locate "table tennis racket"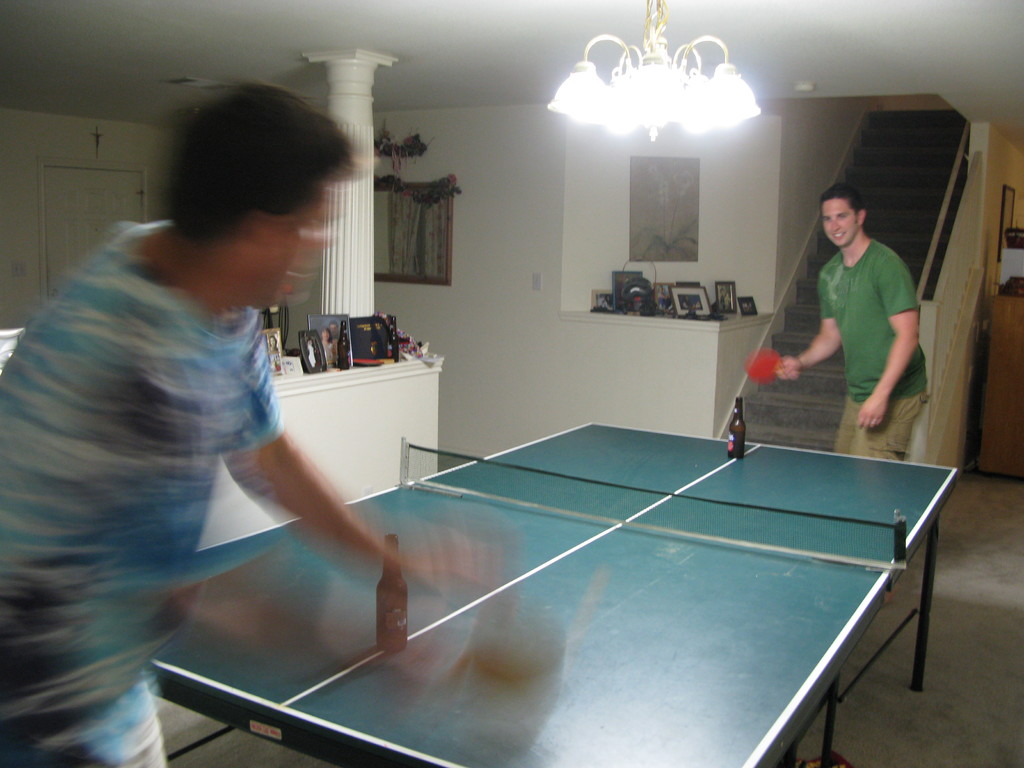
742,344,805,388
